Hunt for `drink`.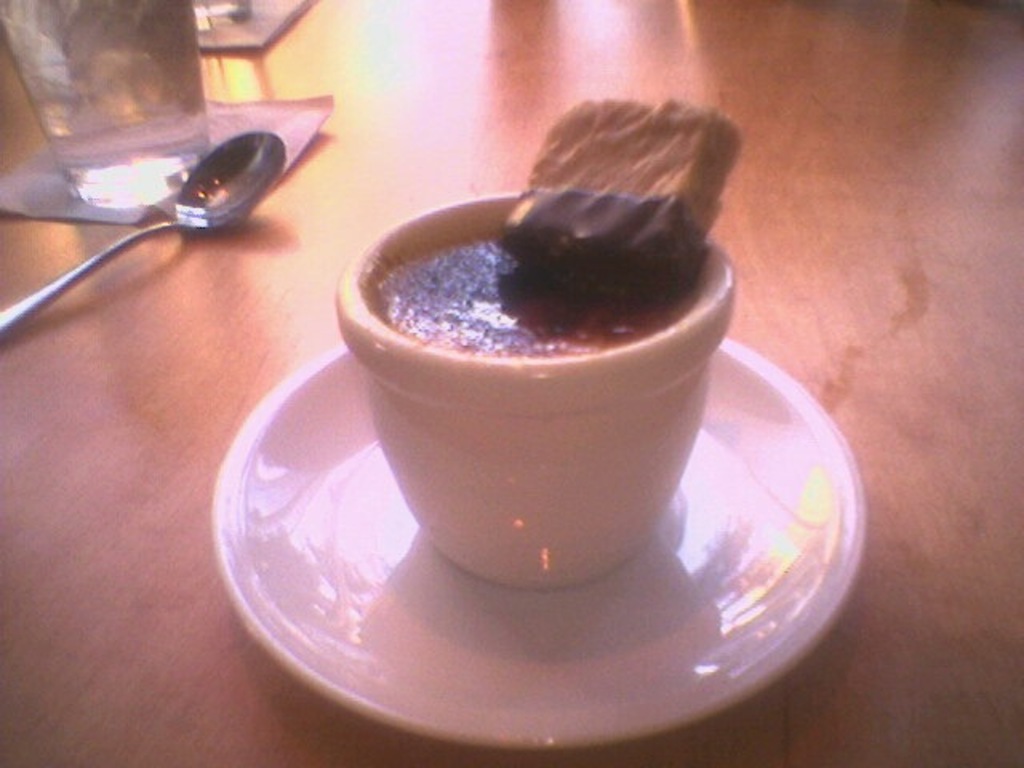
Hunted down at (50, 104, 216, 211).
